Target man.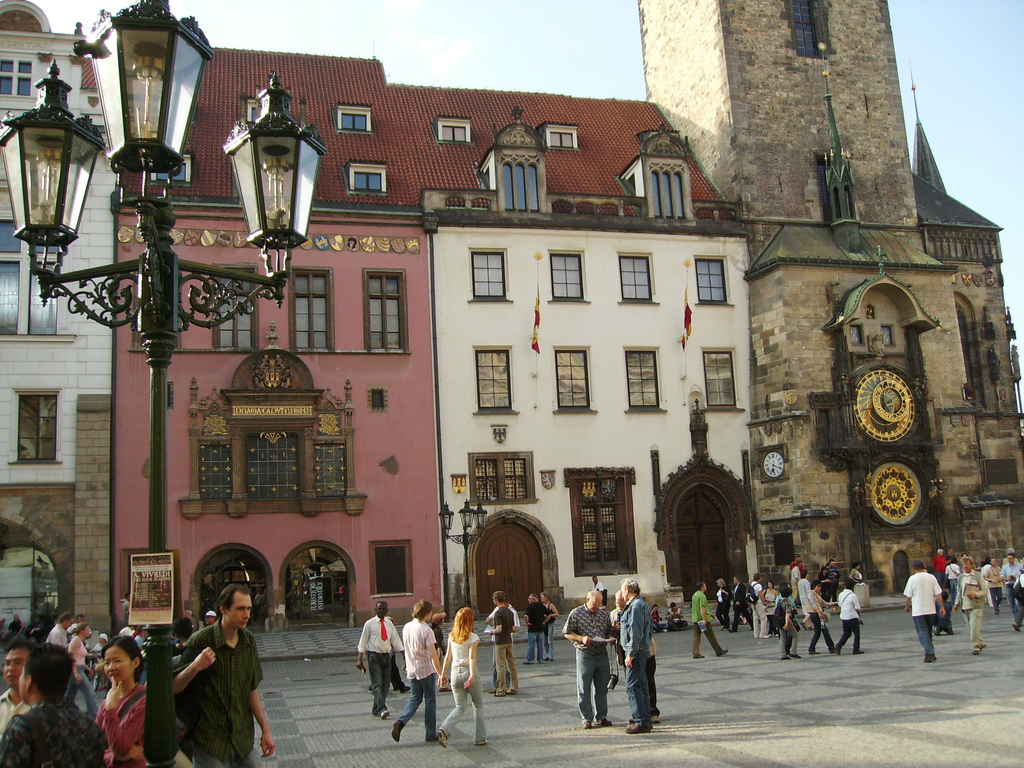
Target region: [x1=486, y1=590, x2=514, y2=693].
